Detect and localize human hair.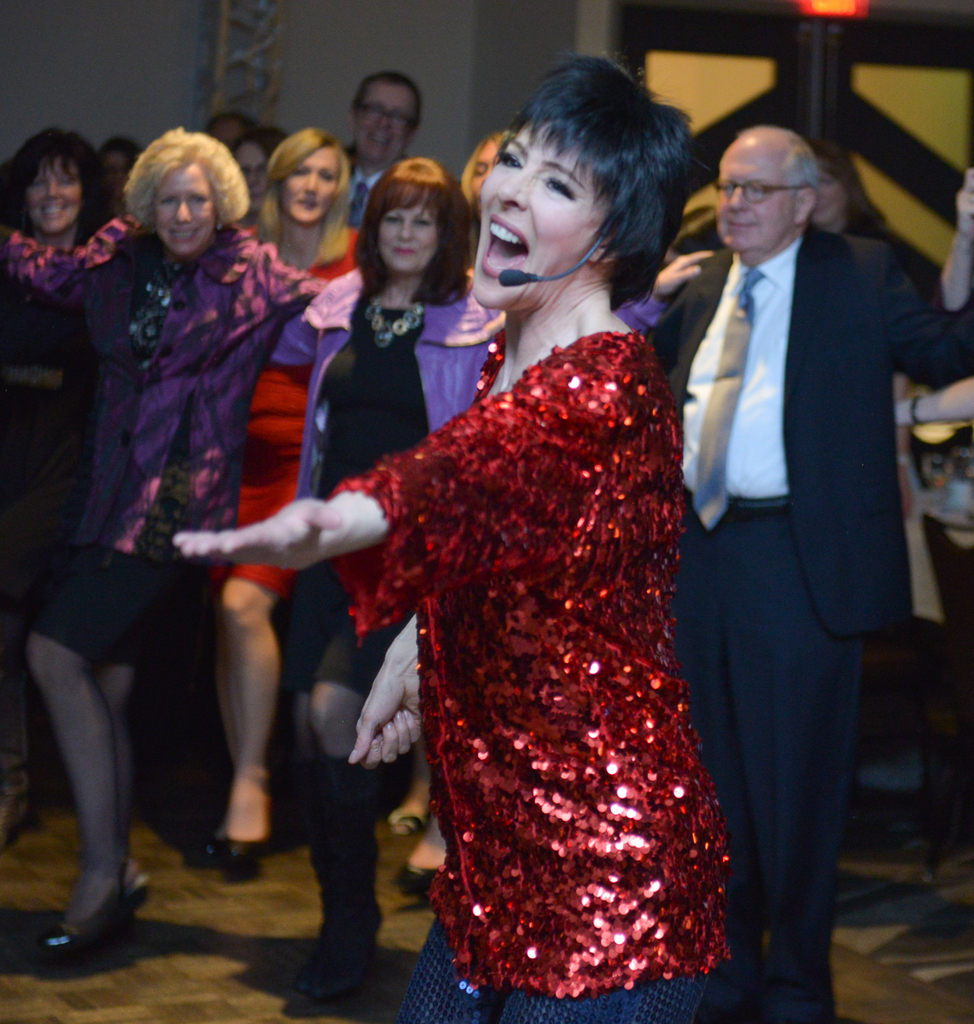
Localized at rect(0, 124, 117, 249).
